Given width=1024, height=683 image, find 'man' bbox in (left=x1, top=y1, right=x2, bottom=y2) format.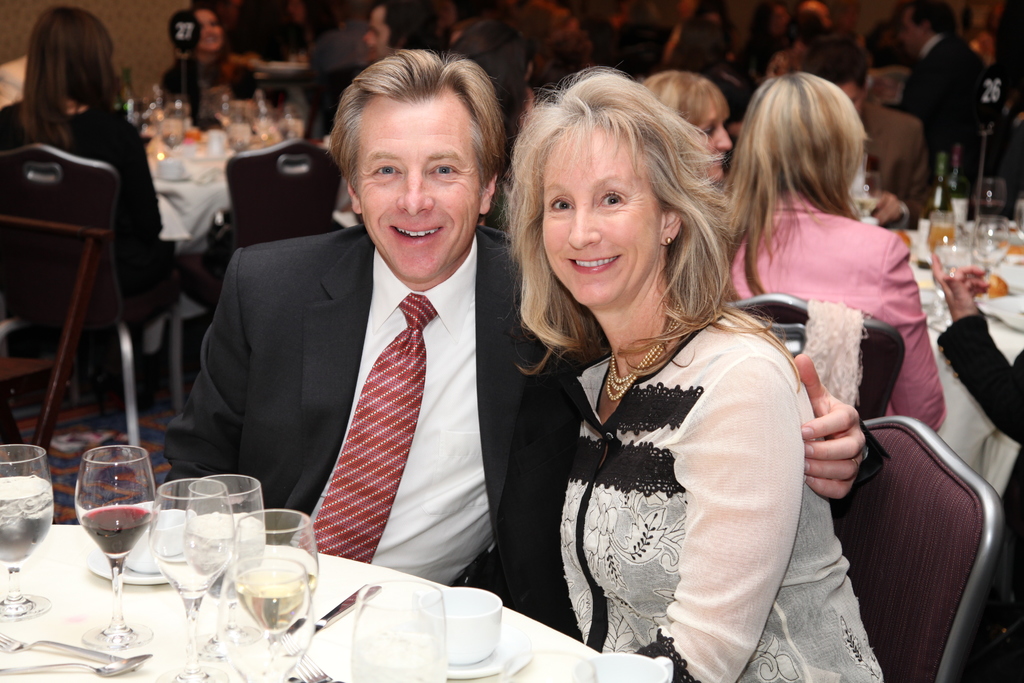
(left=883, top=0, right=996, bottom=159).
